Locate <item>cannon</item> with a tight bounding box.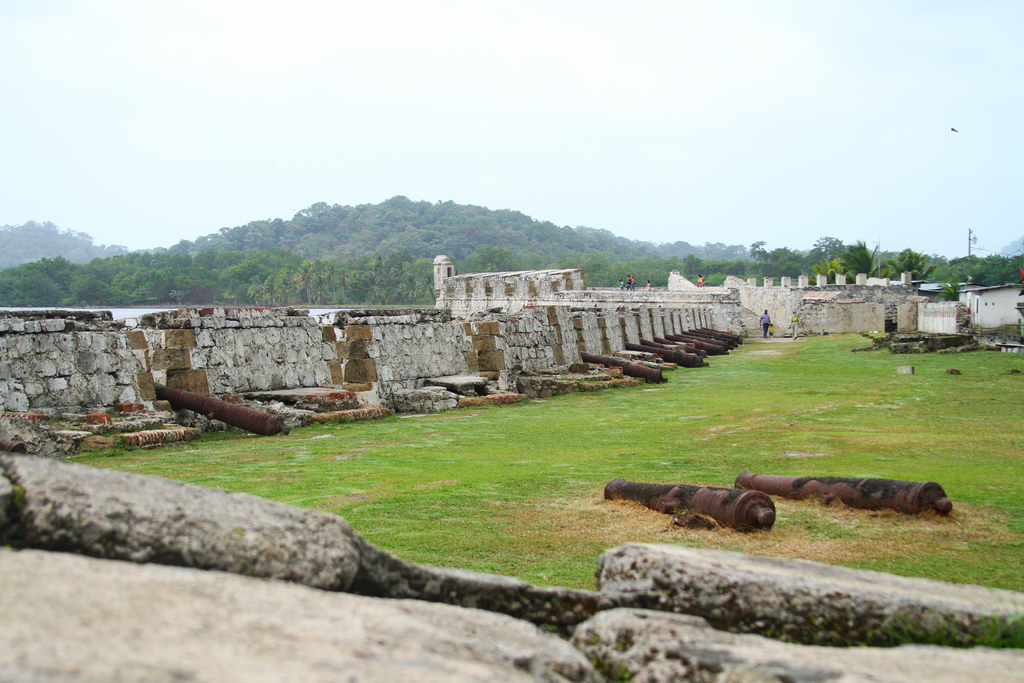
[731, 476, 952, 518].
